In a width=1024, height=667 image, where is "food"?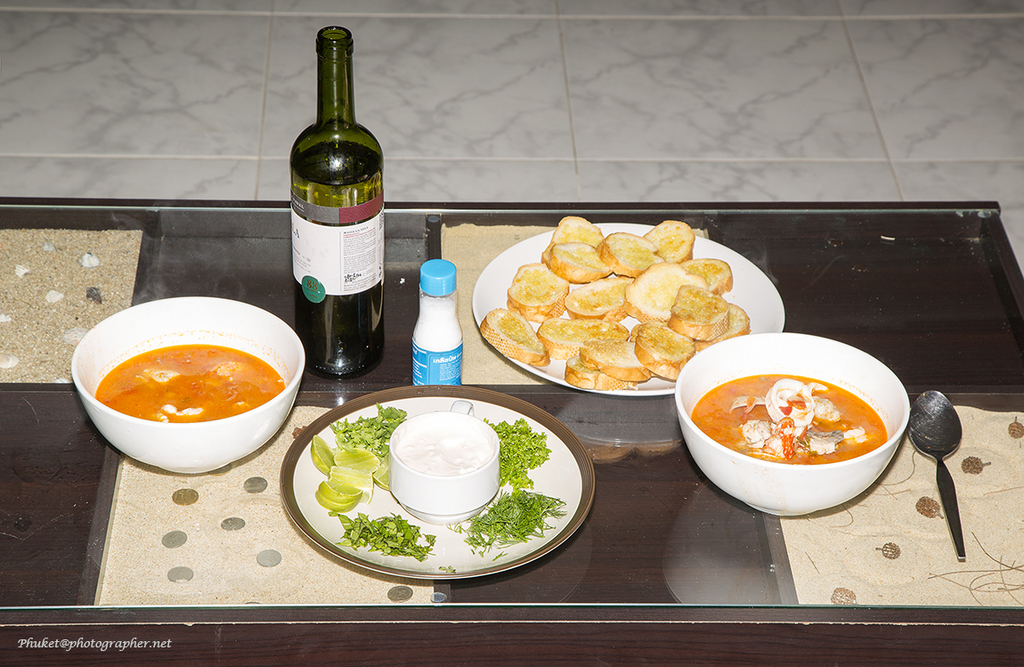
408/295/464/386.
